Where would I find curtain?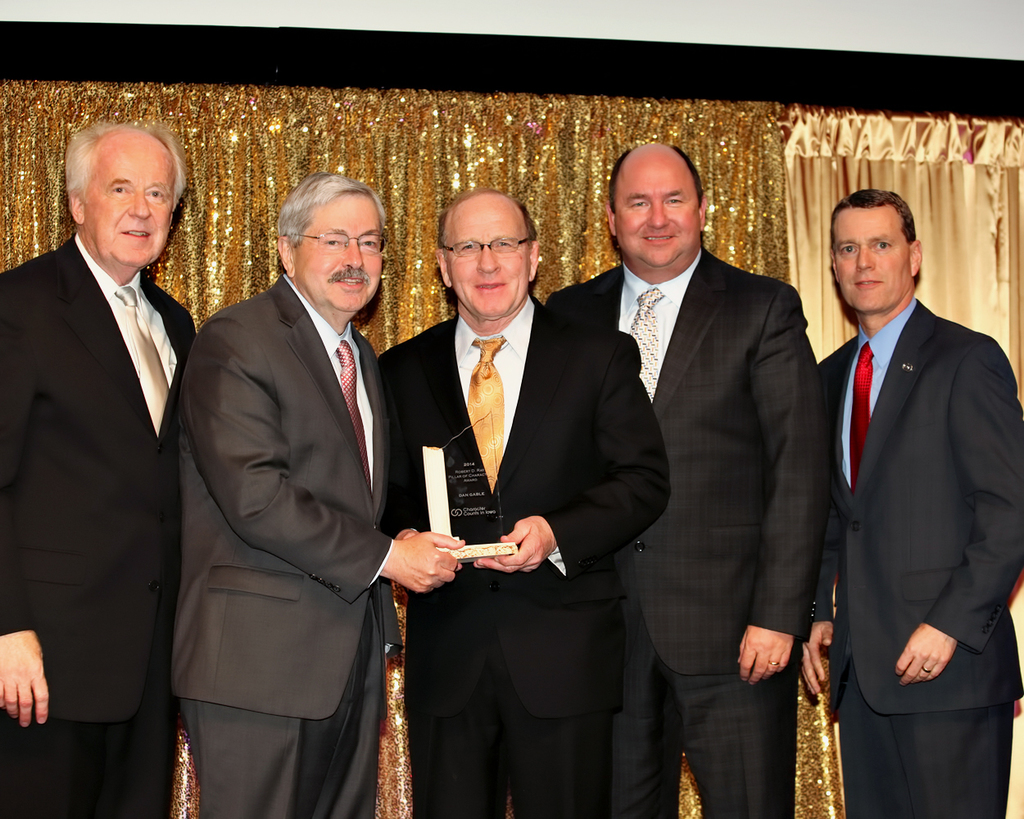
At select_region(0, 98, 1023, 818).
